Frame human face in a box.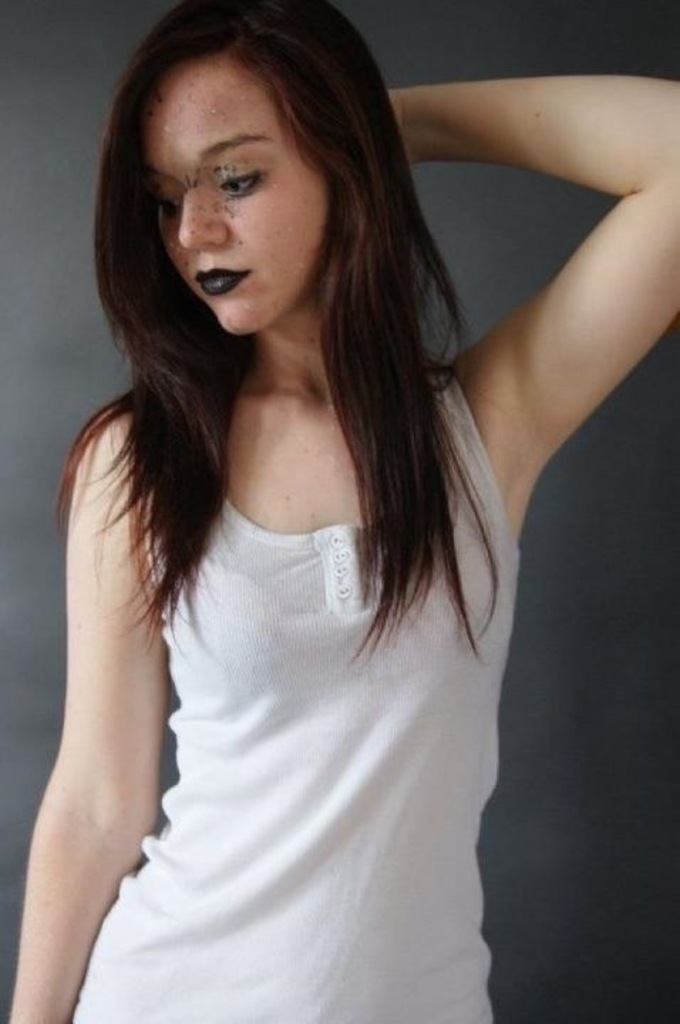
[132, 54, 330, 329].
